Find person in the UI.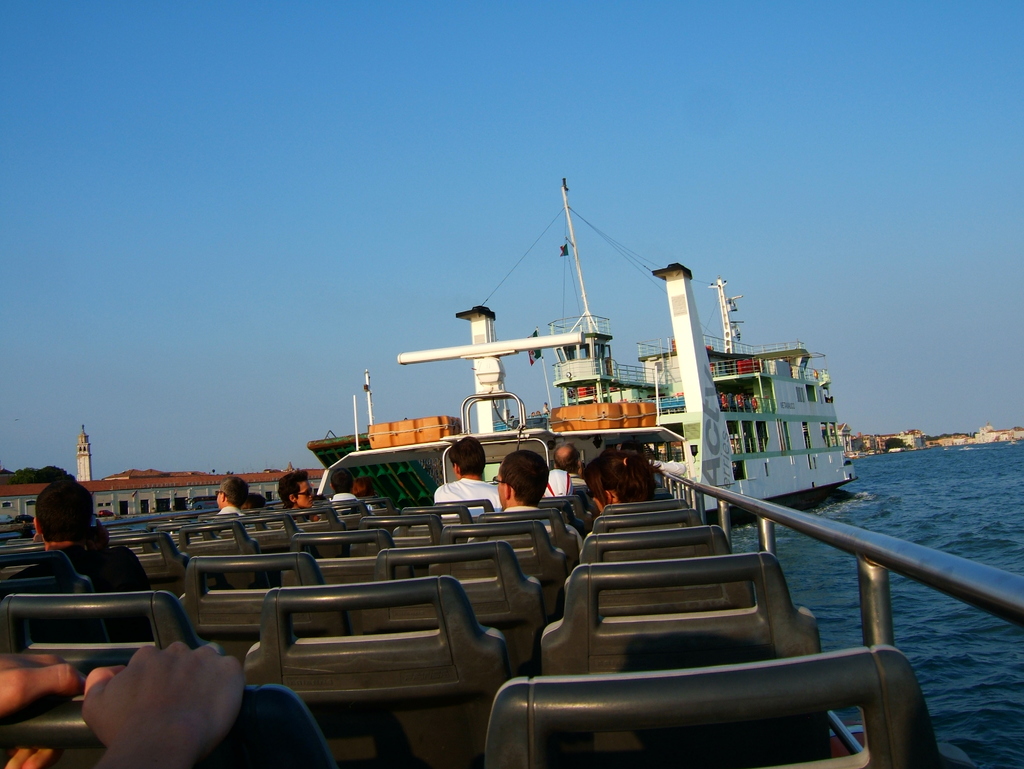
UI element at 326:465:376:517.
